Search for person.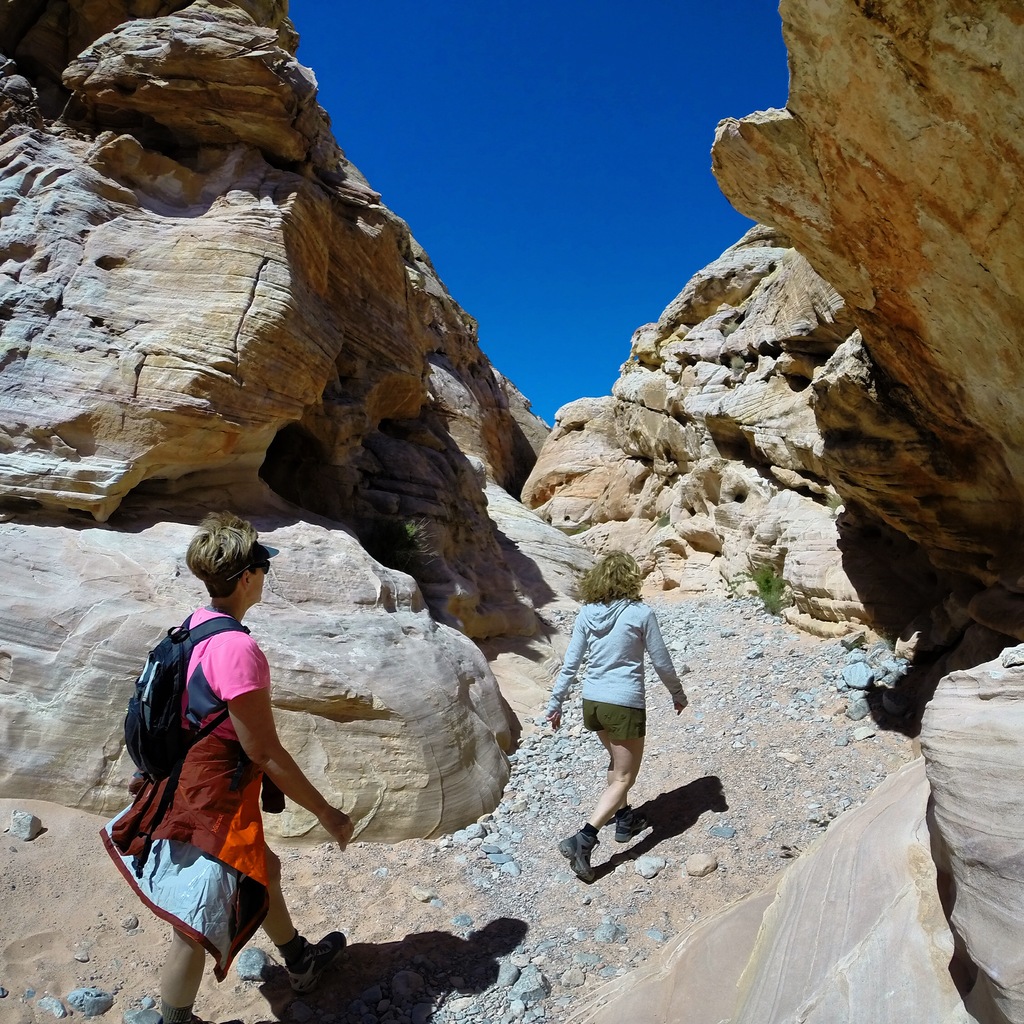
Found at rect(545, 557, 693, 883).
